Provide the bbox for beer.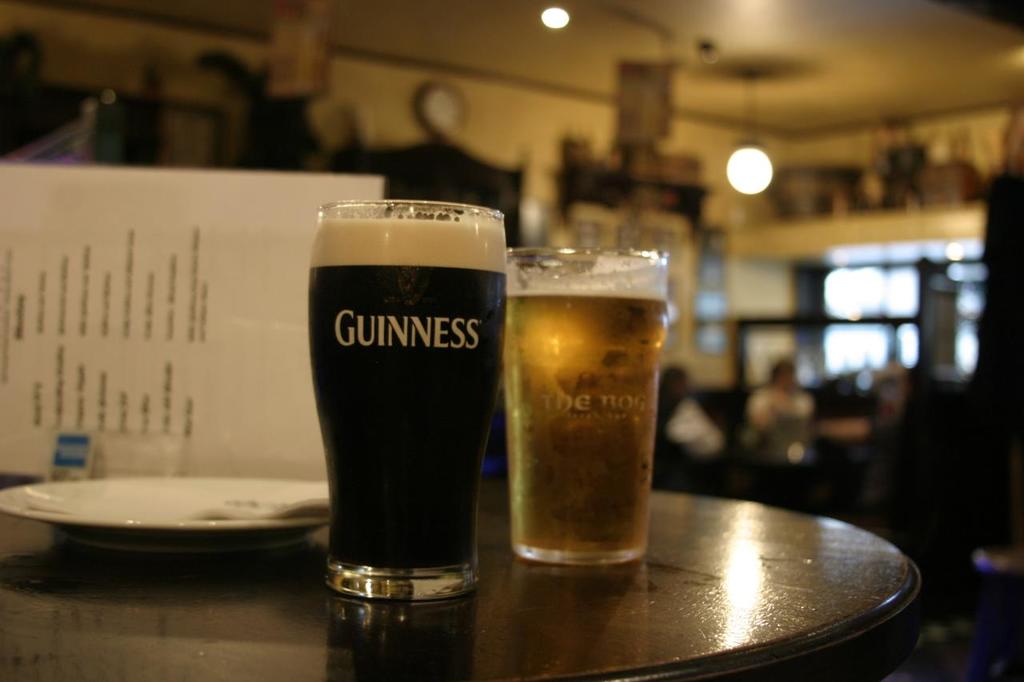
[297, 205, 506, 620].
